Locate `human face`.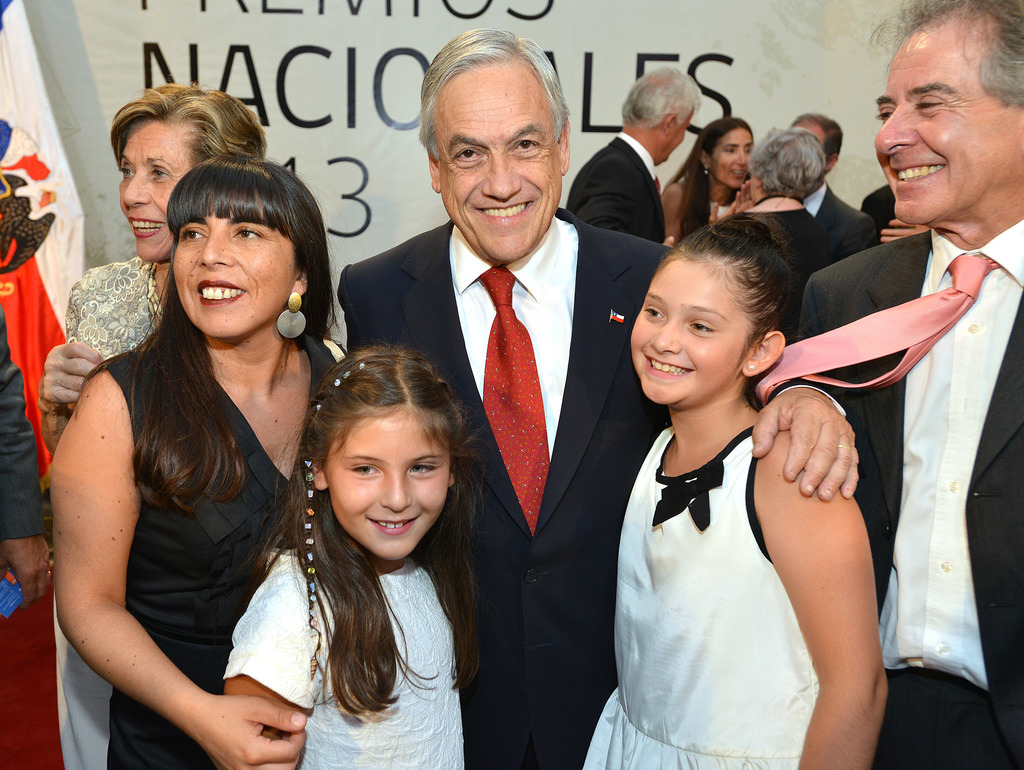
Bounding box: [649, 103, 698, 167].
